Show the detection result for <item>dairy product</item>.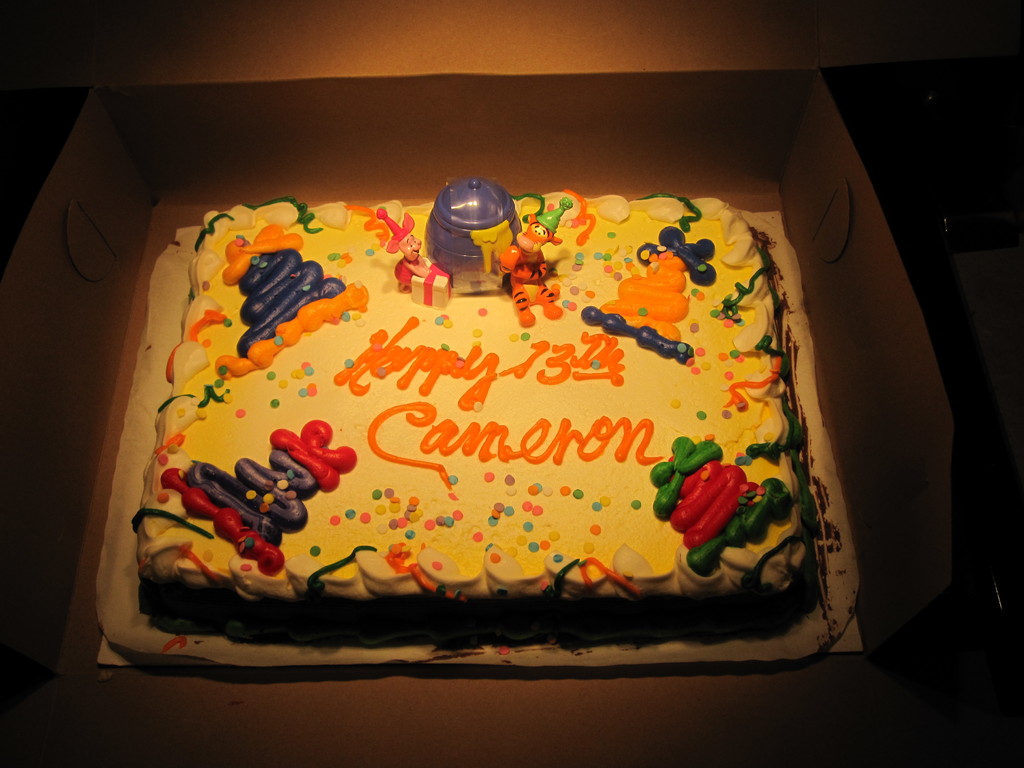
region(189, 156, 794, 621).
